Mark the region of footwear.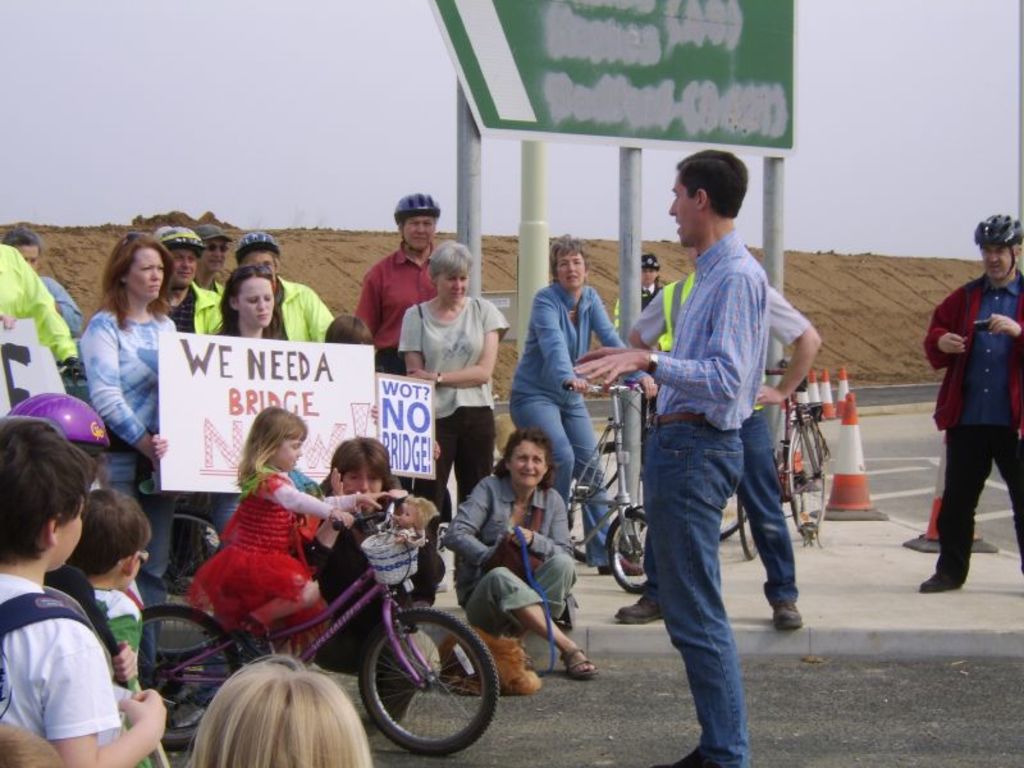
Region: (left=613, top=596, right=662, bottom=621).
